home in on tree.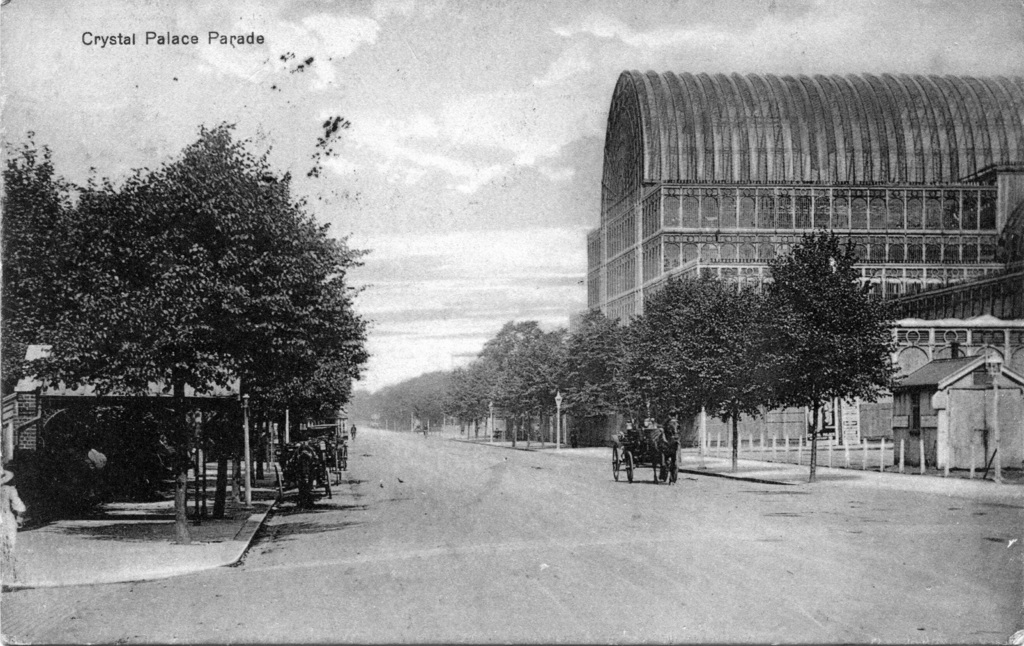
Homed in at left=487, top=320, right=578, bottom=448.
